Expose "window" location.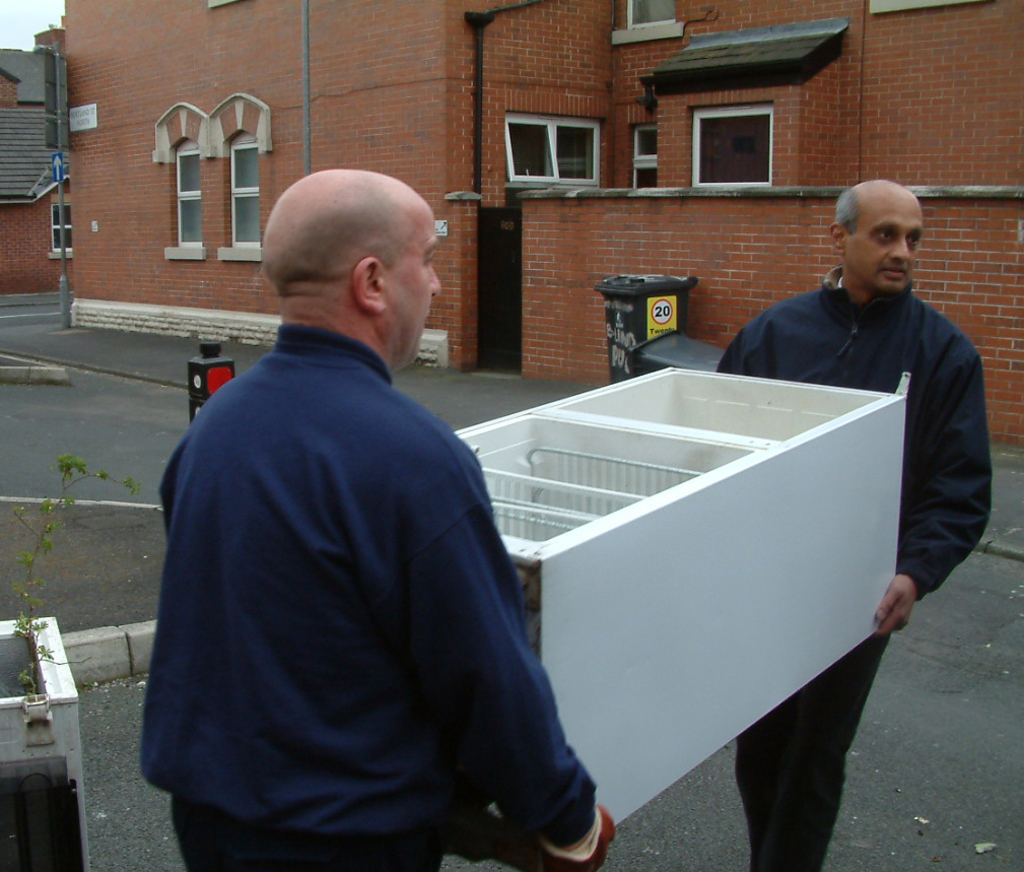
Exposed at pyautogui.locateOnScreen(500, 91, 616, 177).
